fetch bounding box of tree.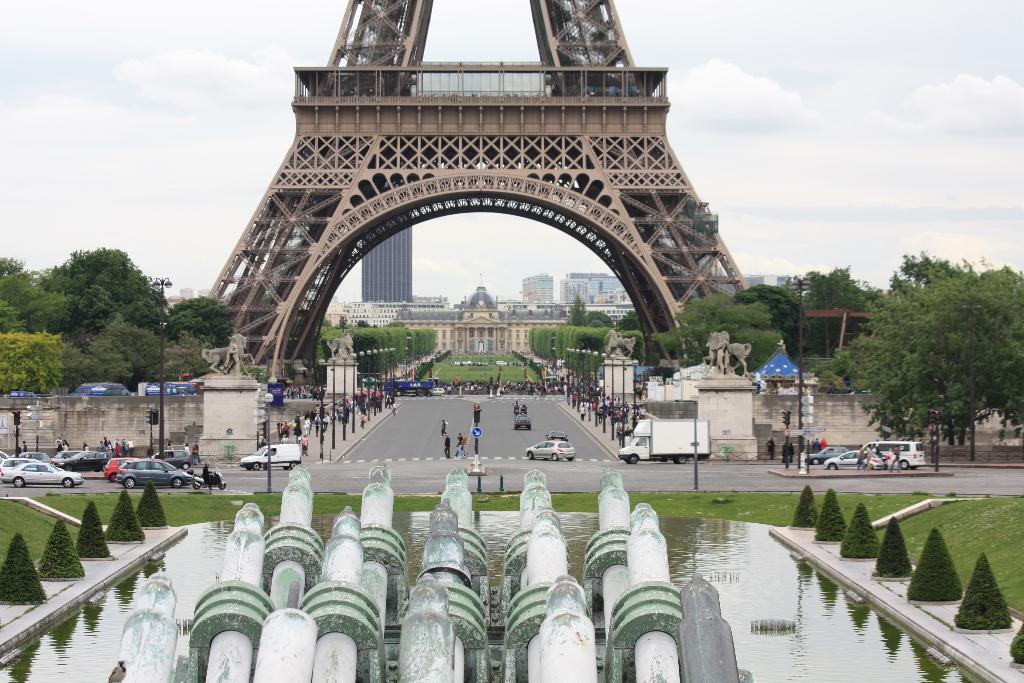
Bbox: box(524, 323, 611, 375).
